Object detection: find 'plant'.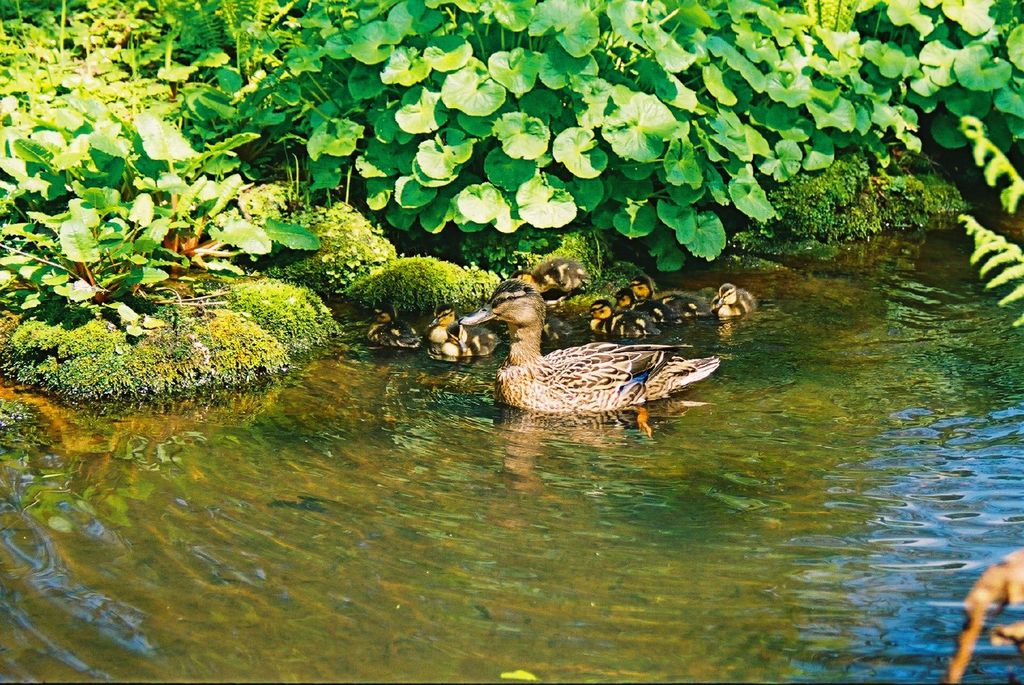
[x1=0, y1=0, x2=342, y2=332].
